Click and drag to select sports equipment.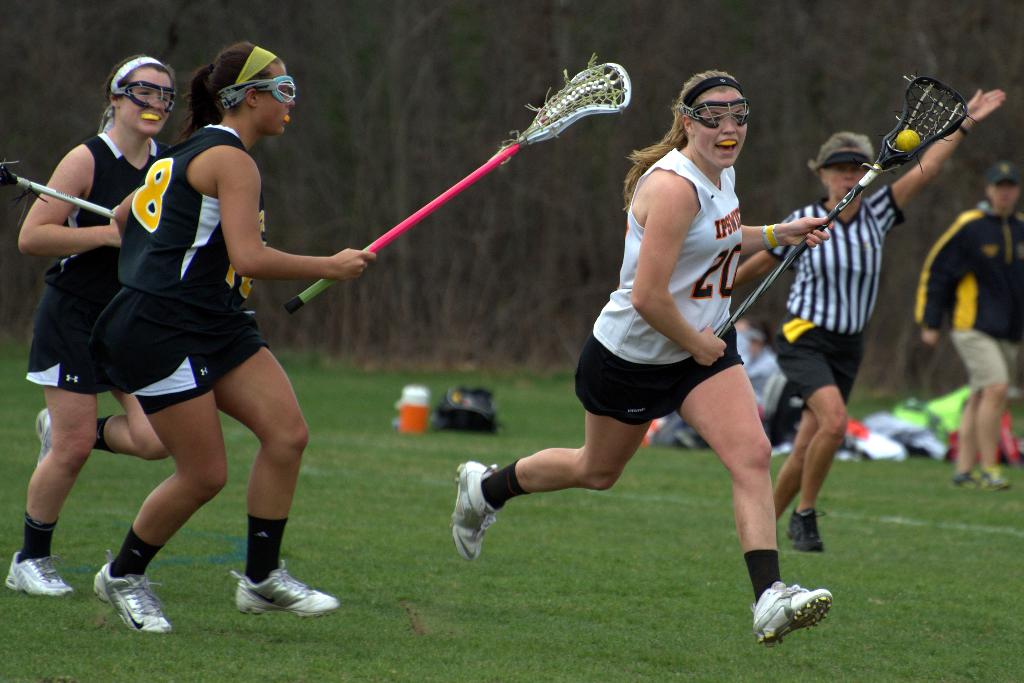
Selection: 216 76 294 113.
